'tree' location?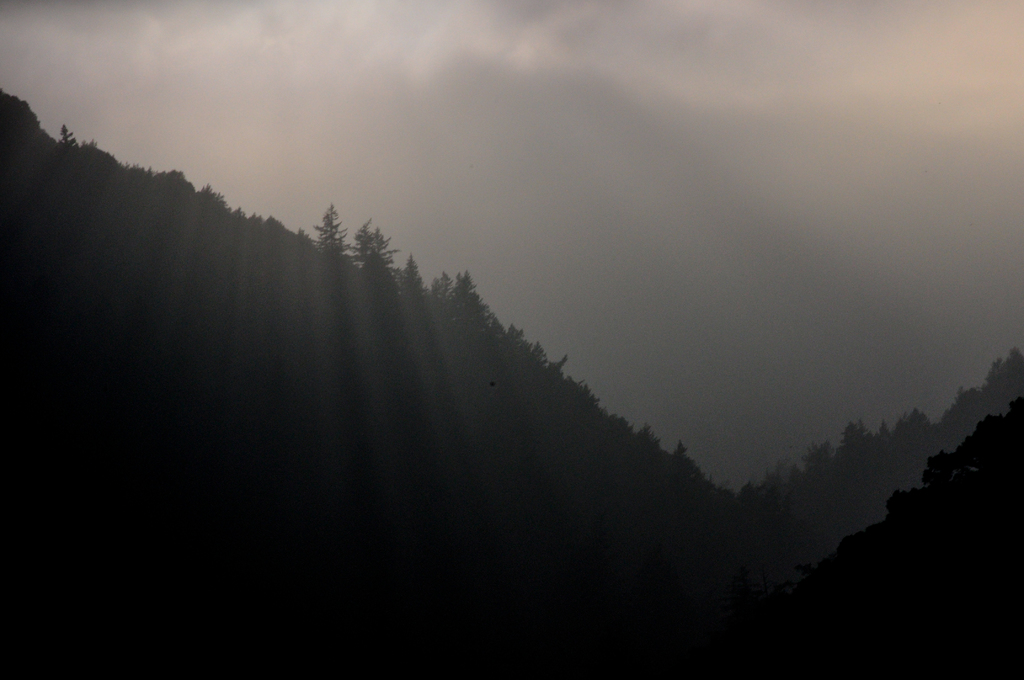
pyautogui.locateOnScreen(317, 201, 349, 256)
